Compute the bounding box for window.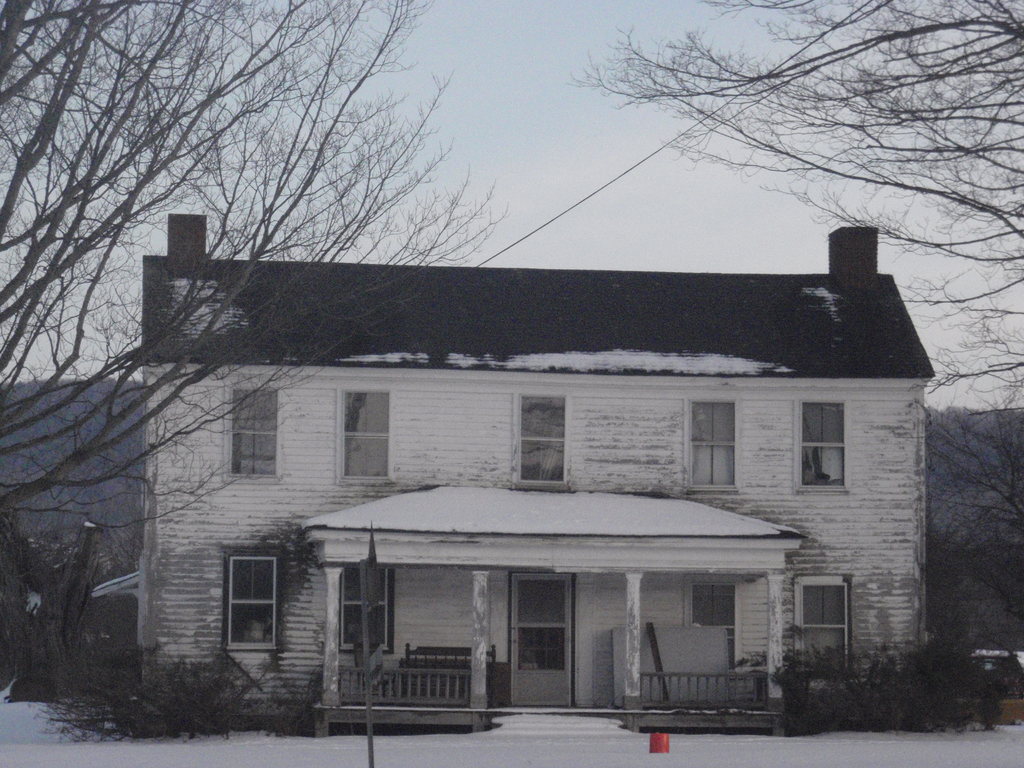
686/403/739/490.
